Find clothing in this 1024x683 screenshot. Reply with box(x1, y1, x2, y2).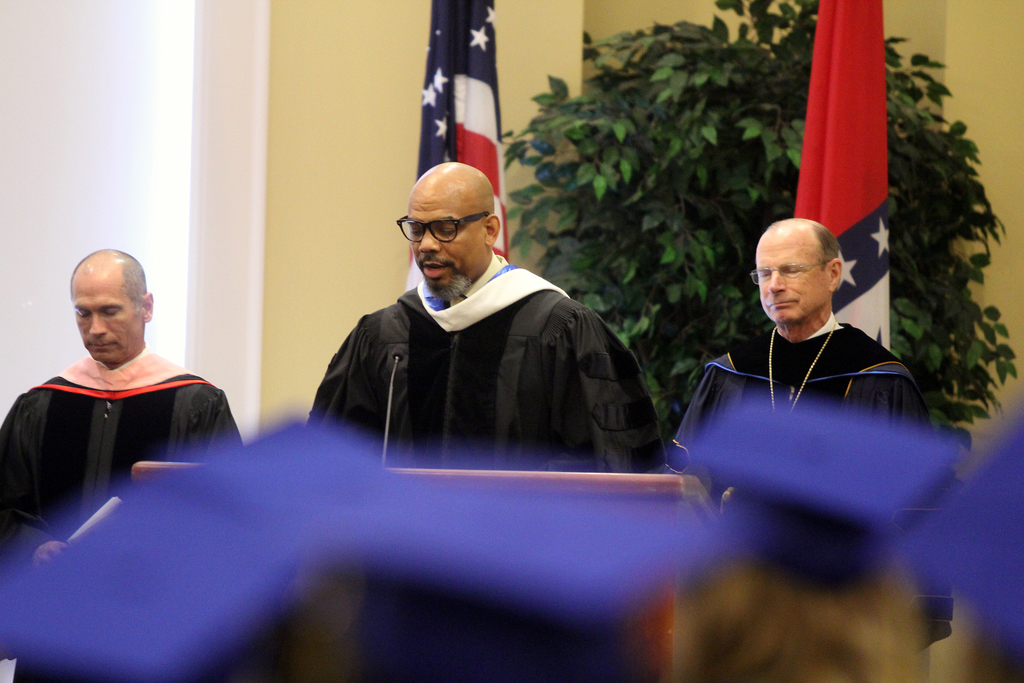
box(12, 337, 227, 529).
